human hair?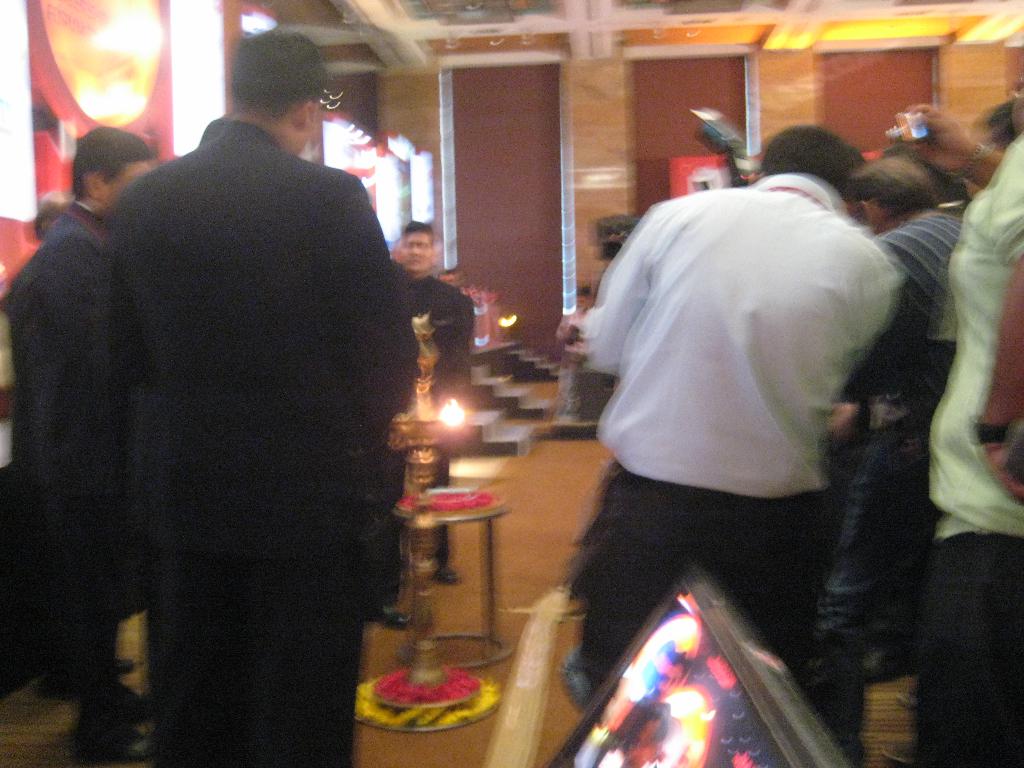
l=404, t=221, r=435, b=244
